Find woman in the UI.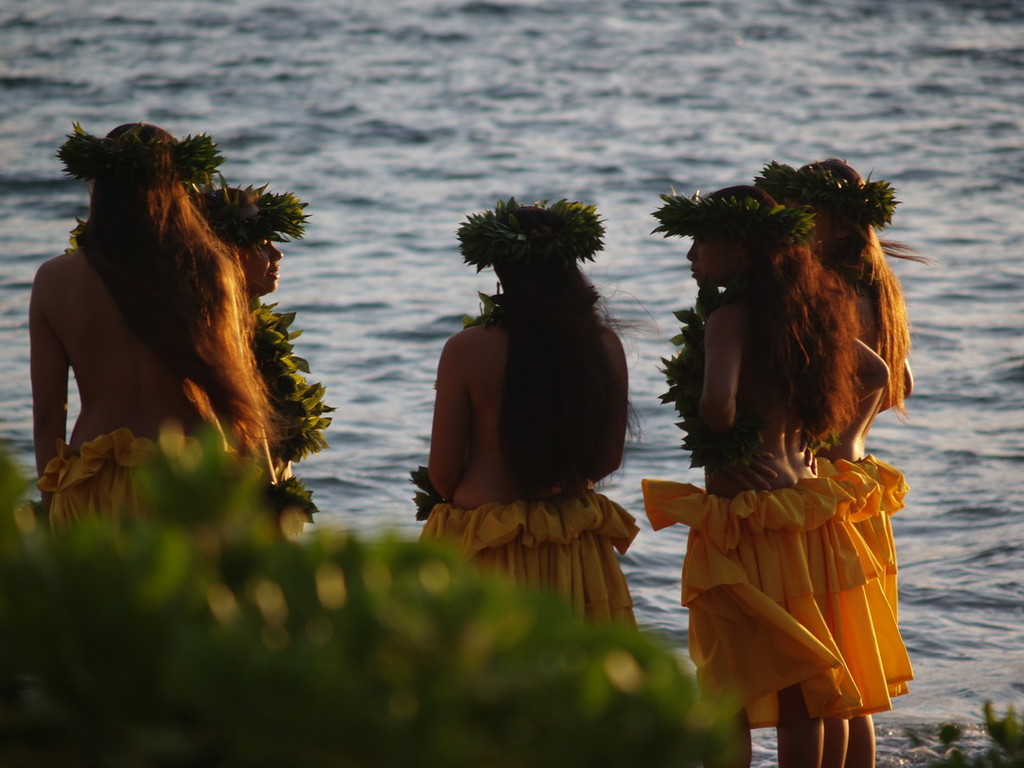
UI element at detection(639, 184, 895, 763).
